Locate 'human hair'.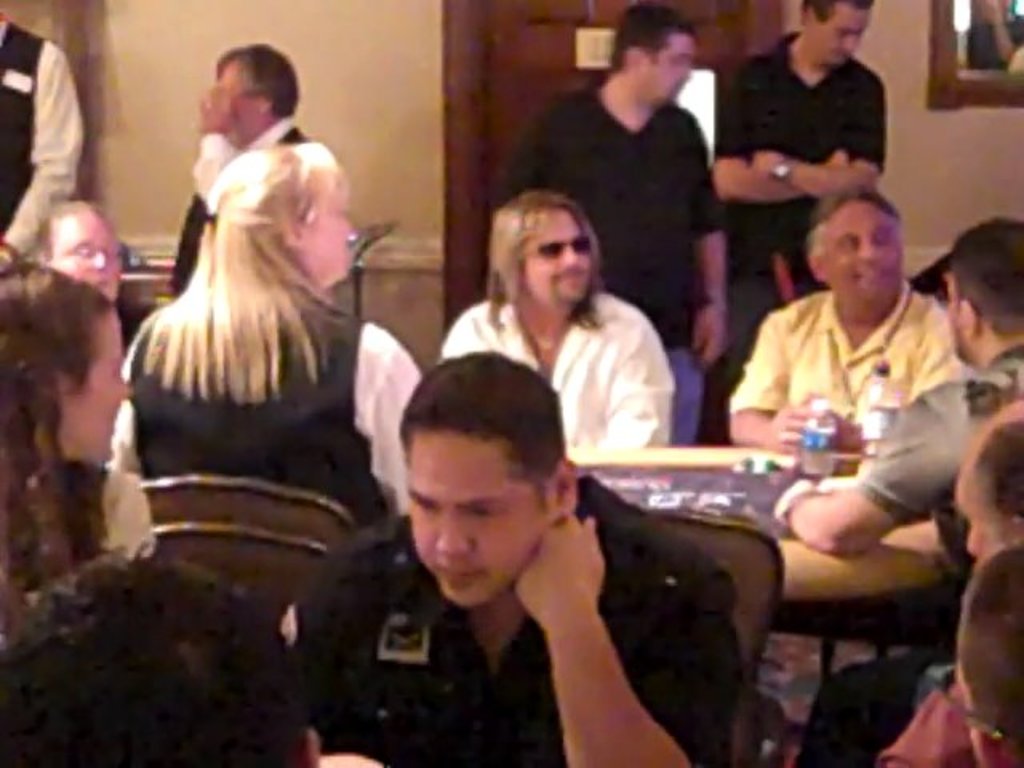
Bounding box: box(486, 189, 611, 333).
